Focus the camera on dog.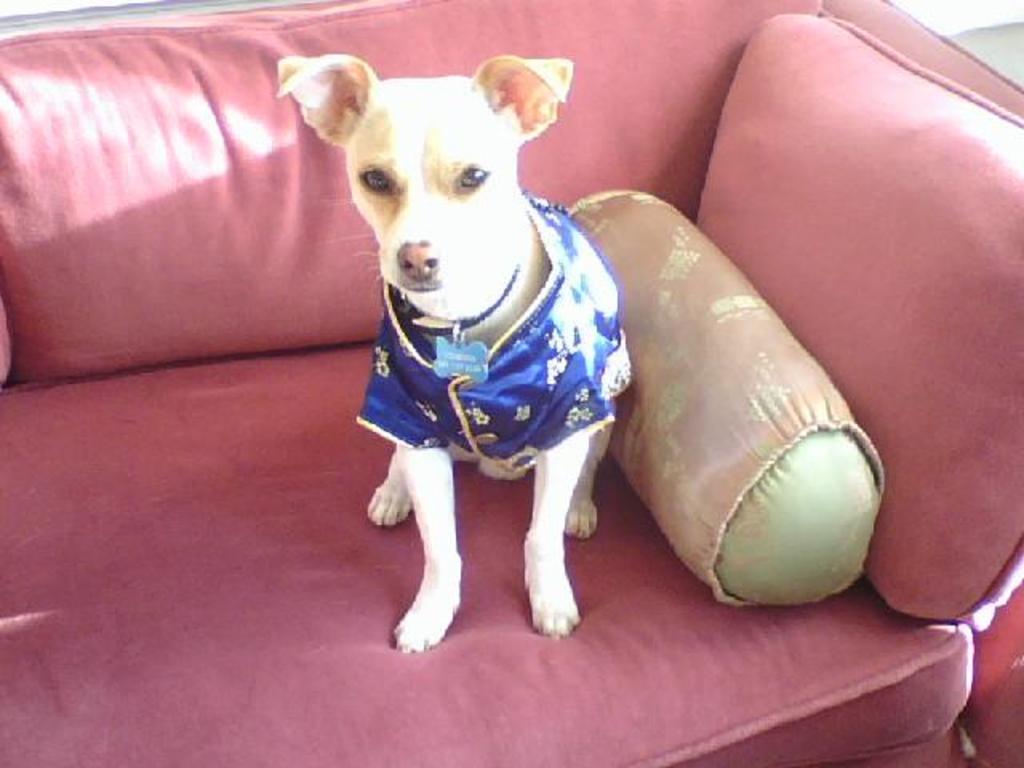
Focus region: <bbox>277, 53, 632, 656</bbox>.
